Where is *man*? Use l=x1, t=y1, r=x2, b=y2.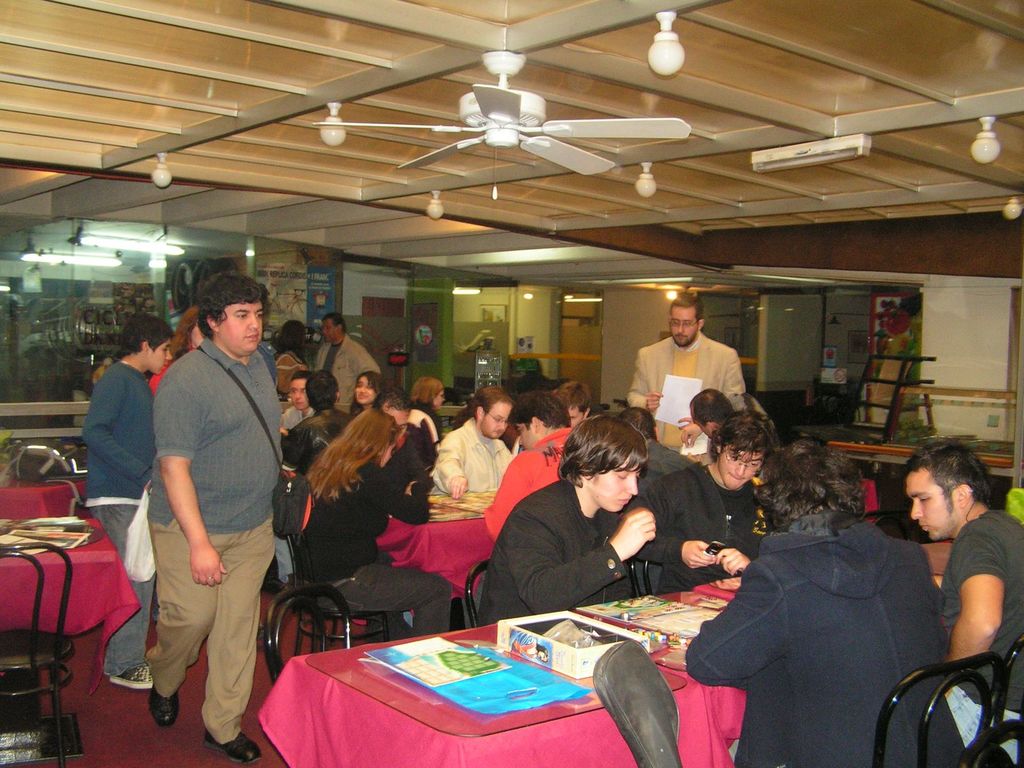
l=480, t=413, r=657, b=622.
